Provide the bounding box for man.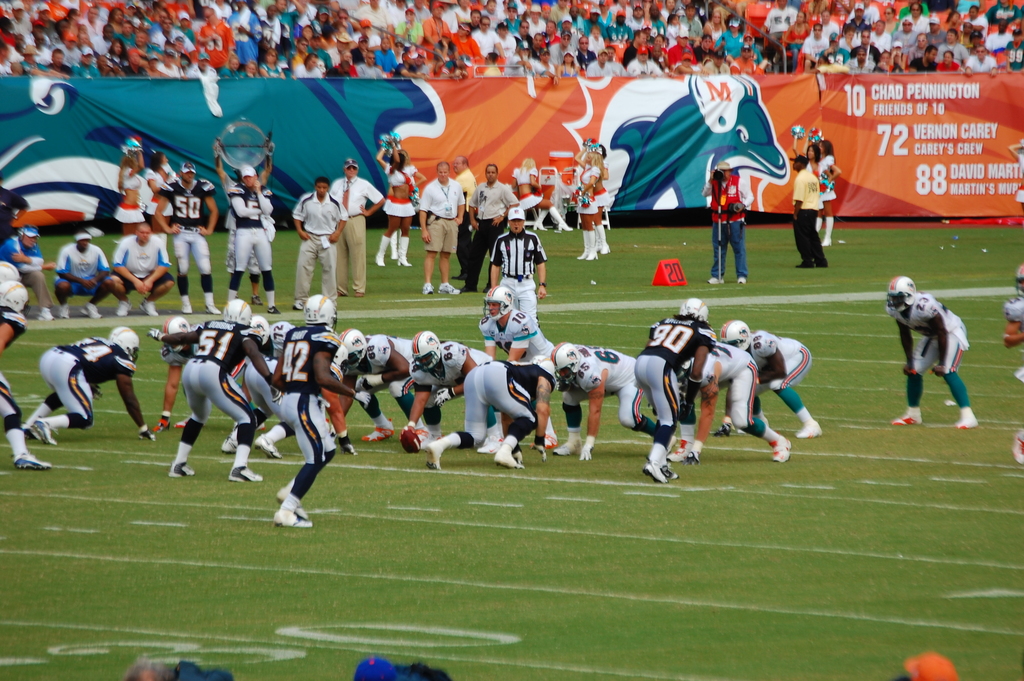
(481, 205, 548, 320).
